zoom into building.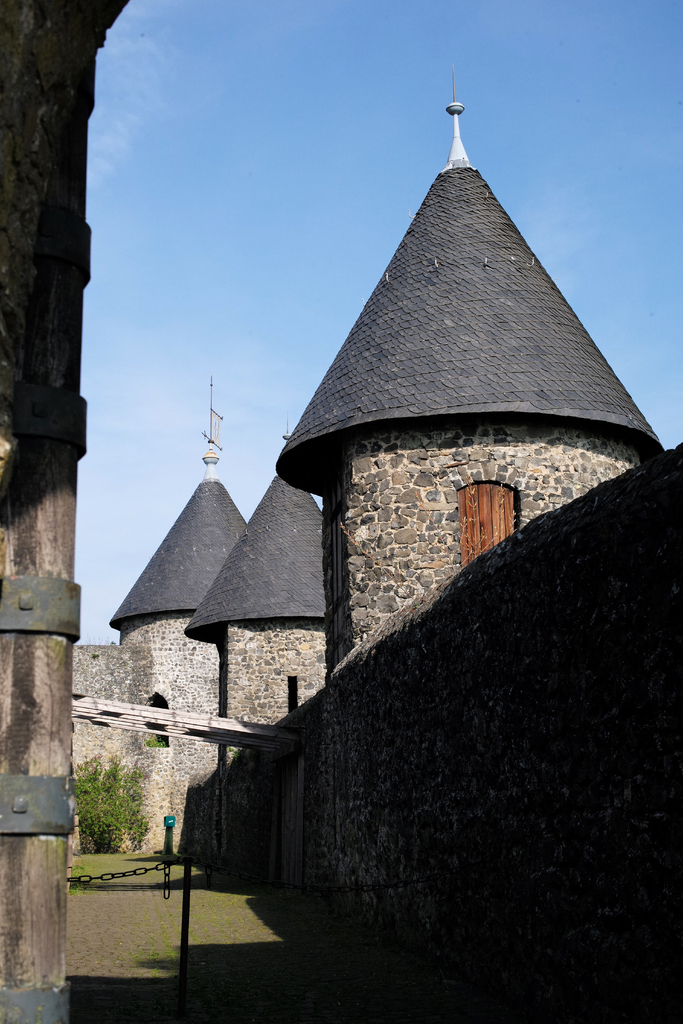
Zoom target: (106, 371, 250, 850).
